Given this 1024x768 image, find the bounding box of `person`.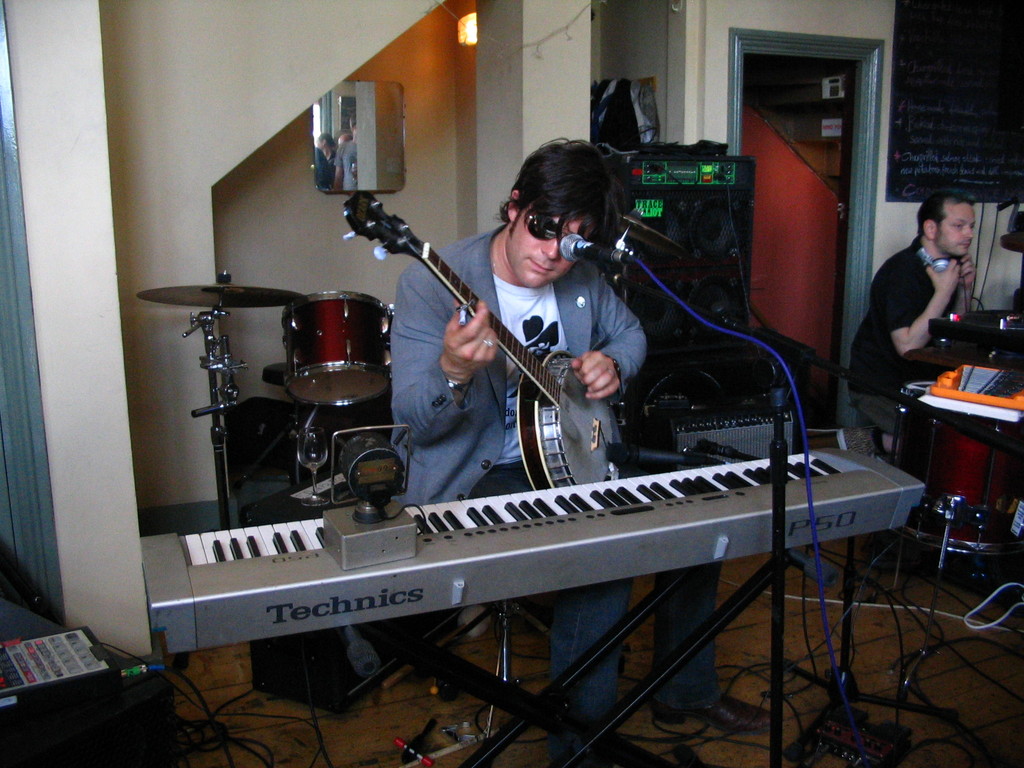
rect(392, 132, 776, 767).
